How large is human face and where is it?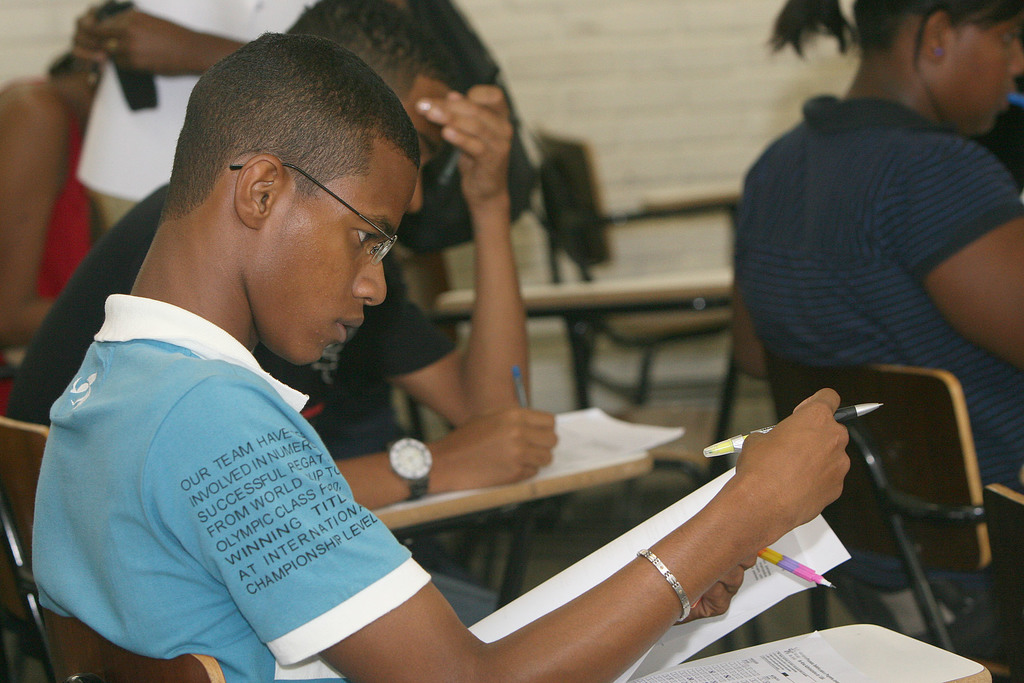
Bounding box: left=925, top=7, right=1023, bottom=137.
